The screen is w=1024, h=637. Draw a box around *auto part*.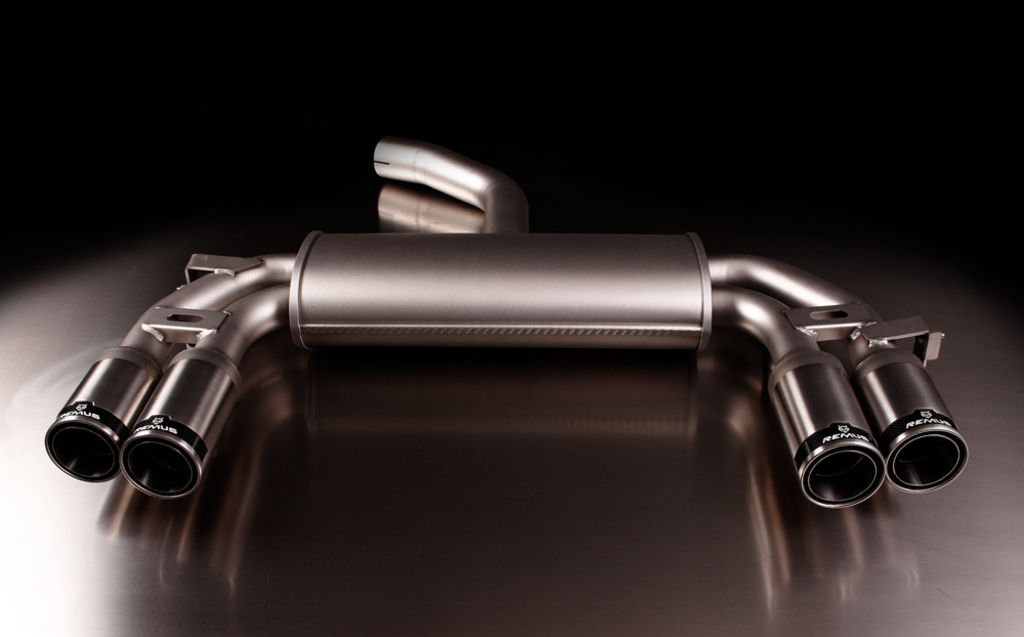
bbox=(163, 163, 1023, 611).
